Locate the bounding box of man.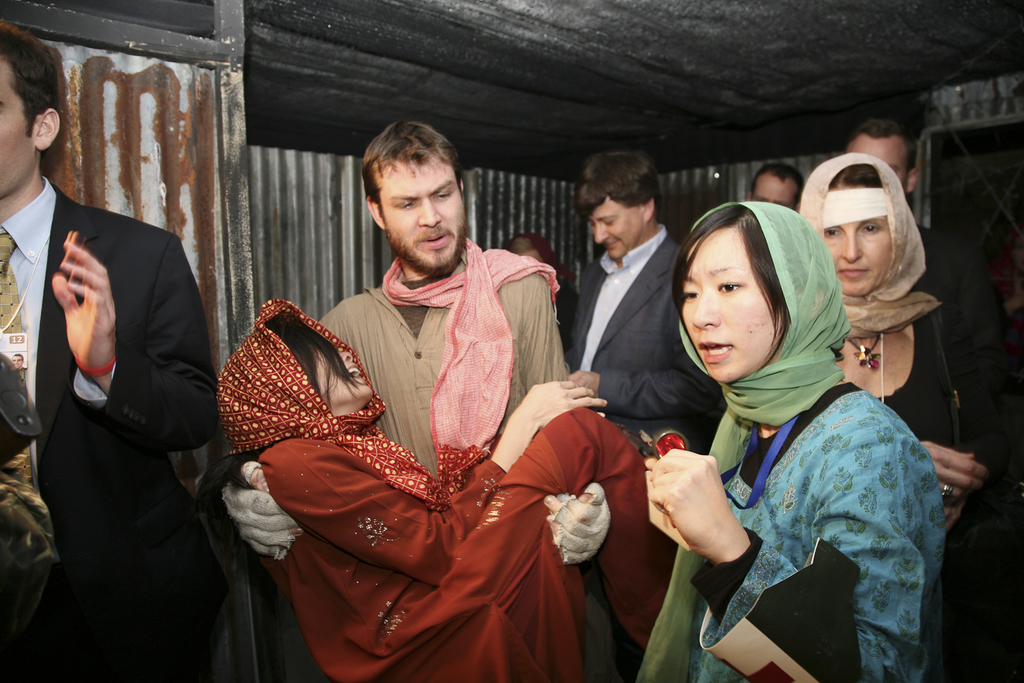
Bounding box: box(743, 160, 803, 219).
